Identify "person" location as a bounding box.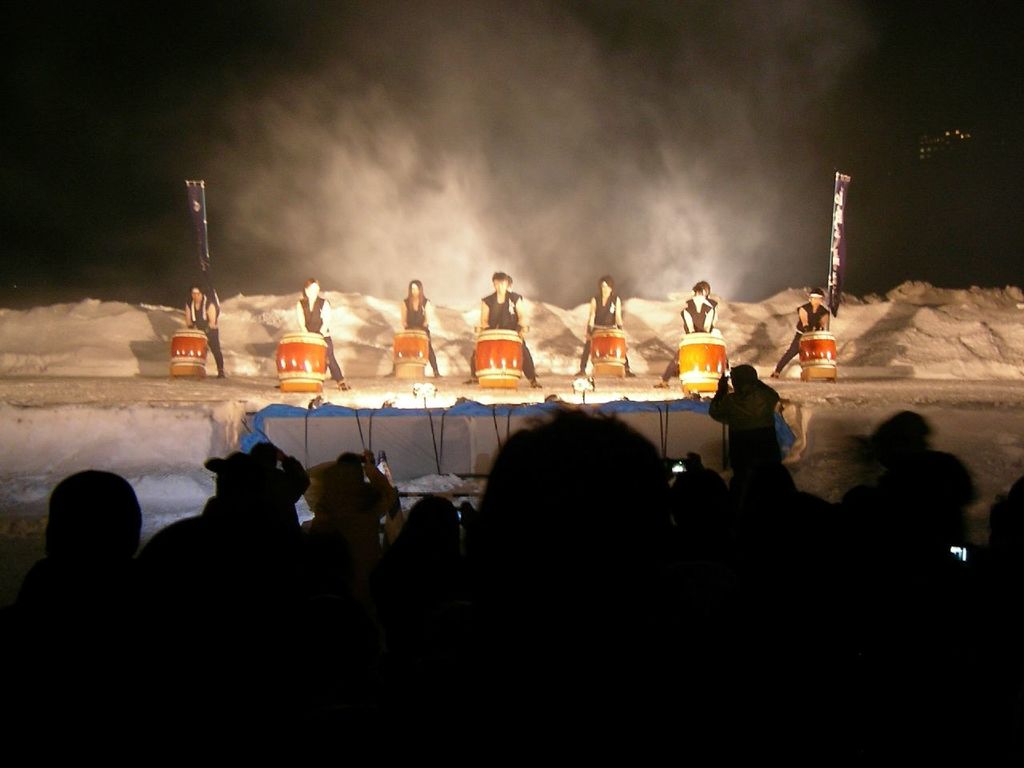
376, 278, 450, 382.
